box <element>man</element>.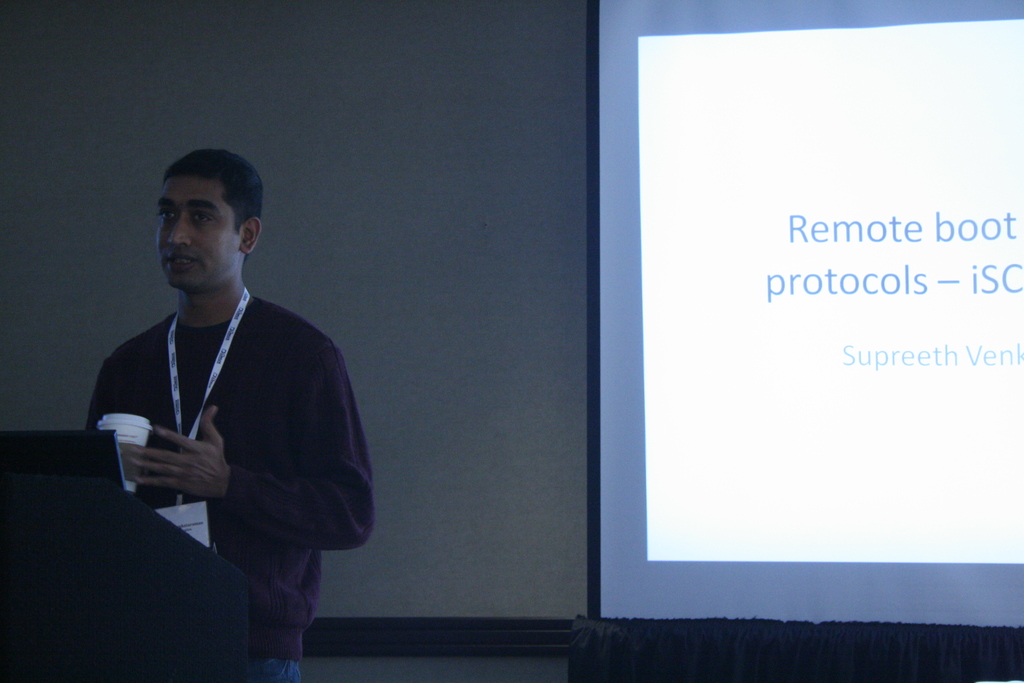
box(90, 154, 364, 653).
